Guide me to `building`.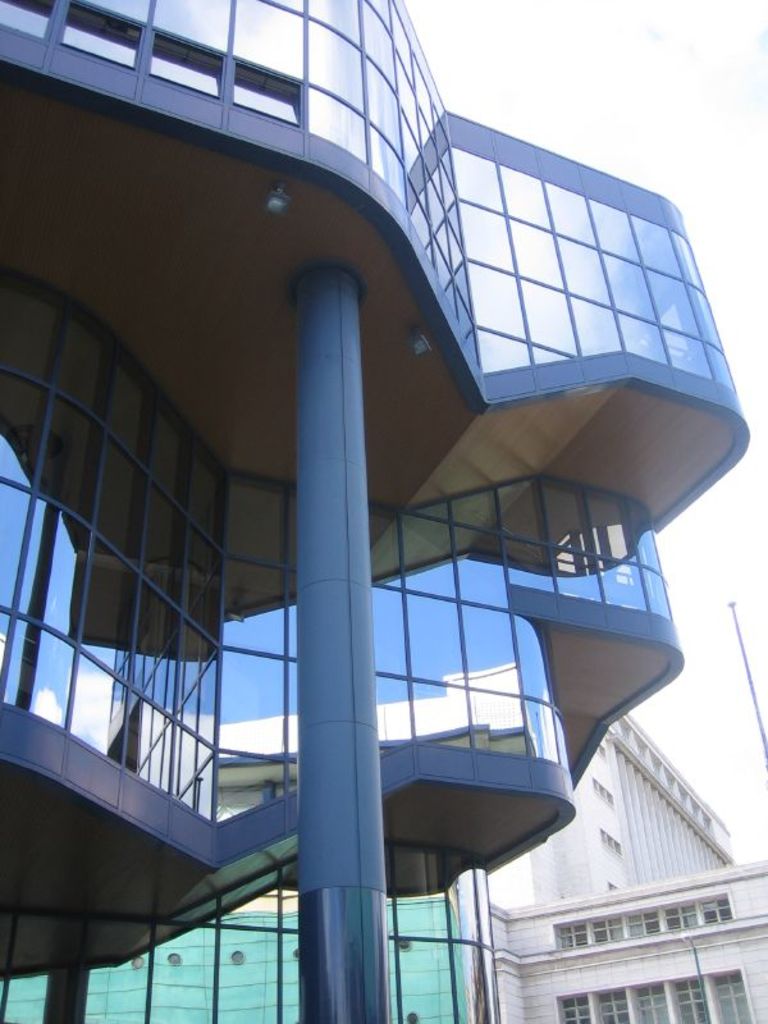
Guidance: x1=3 y1=664 x2=767 y2=1023.
